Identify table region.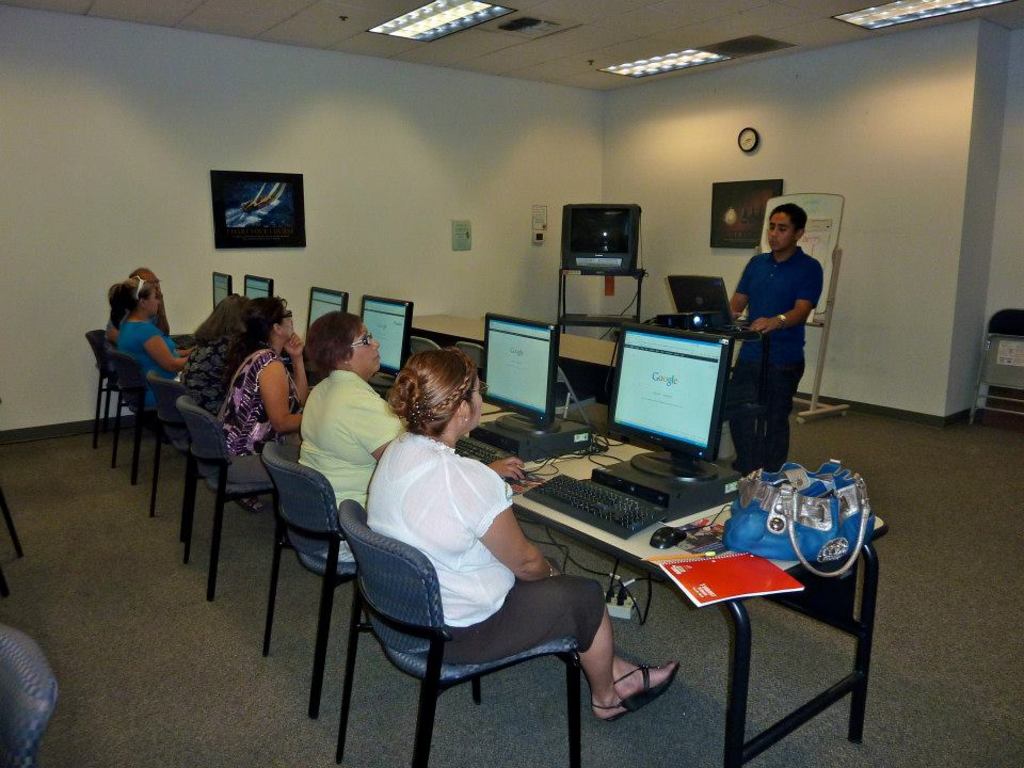
Region: bbox(457, 399, 890, 767).
